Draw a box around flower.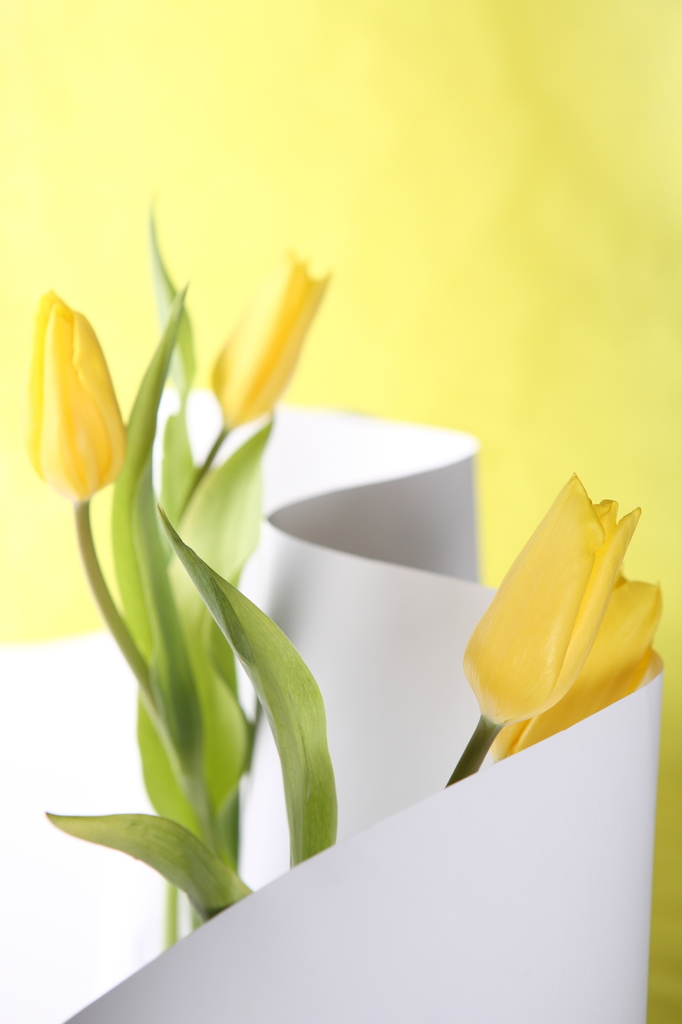
Rect(449, 463, 676, 789).
